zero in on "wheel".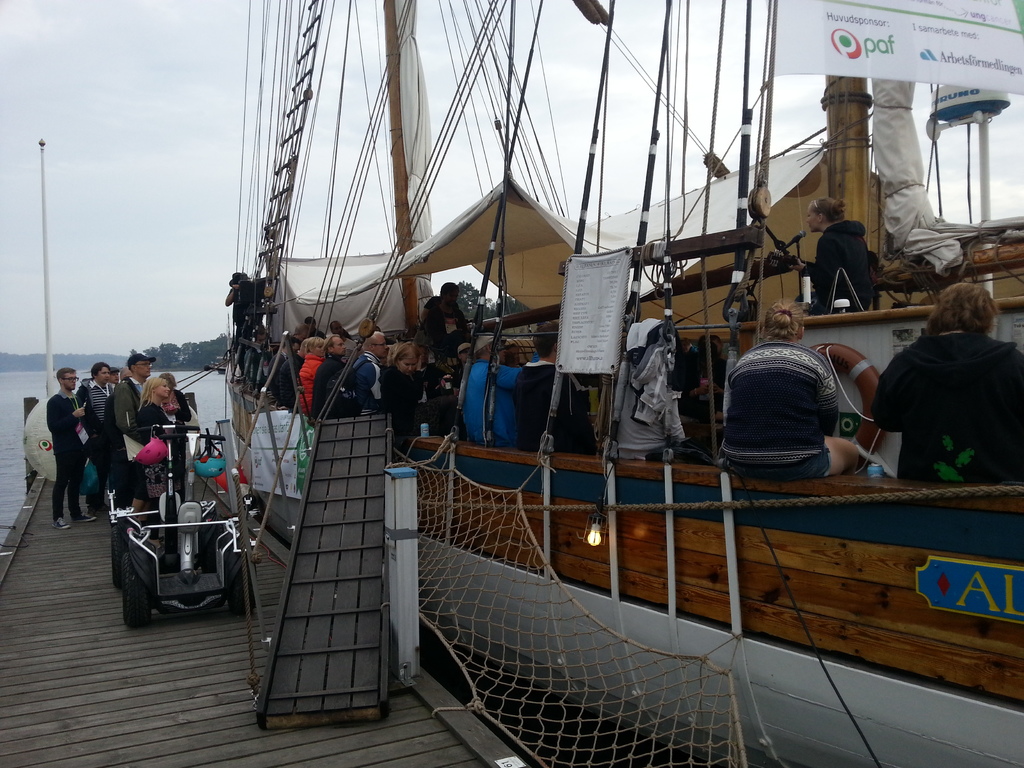
Zeroed in: {"x1": 108, "y1": 520, "x2": 126, "y2": 565}.
